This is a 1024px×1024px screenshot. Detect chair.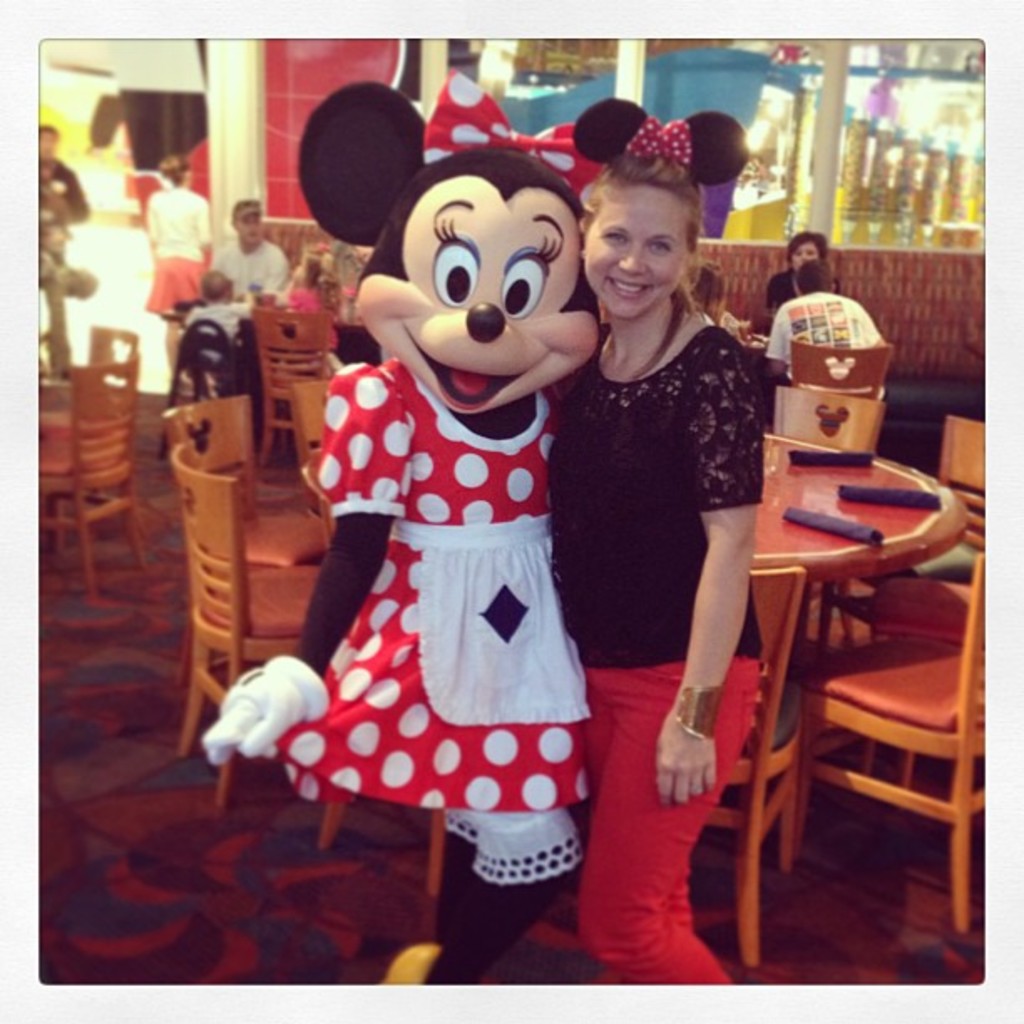
[169, 443, 326, 808].
